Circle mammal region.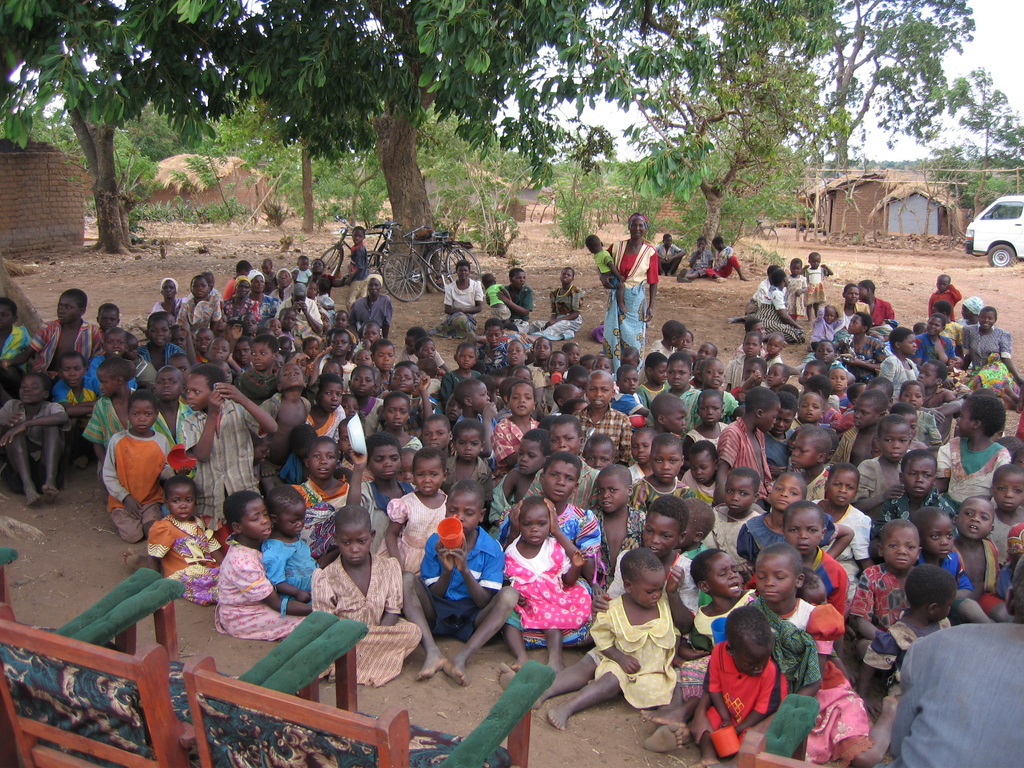
Region: Rect(653, 237, 684, 276).
